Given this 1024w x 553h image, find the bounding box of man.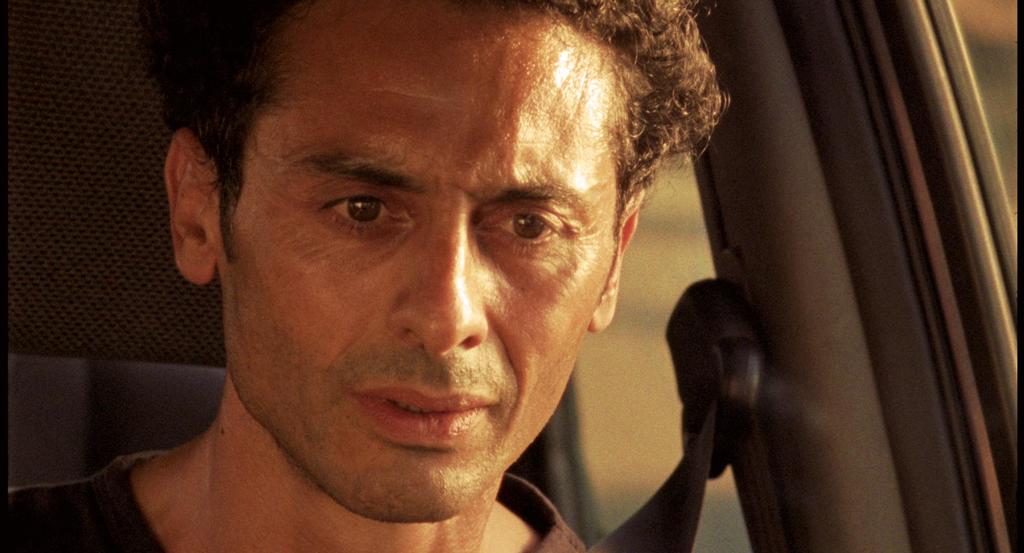
(x1=8, y1=0, x2=733, y2=552).
